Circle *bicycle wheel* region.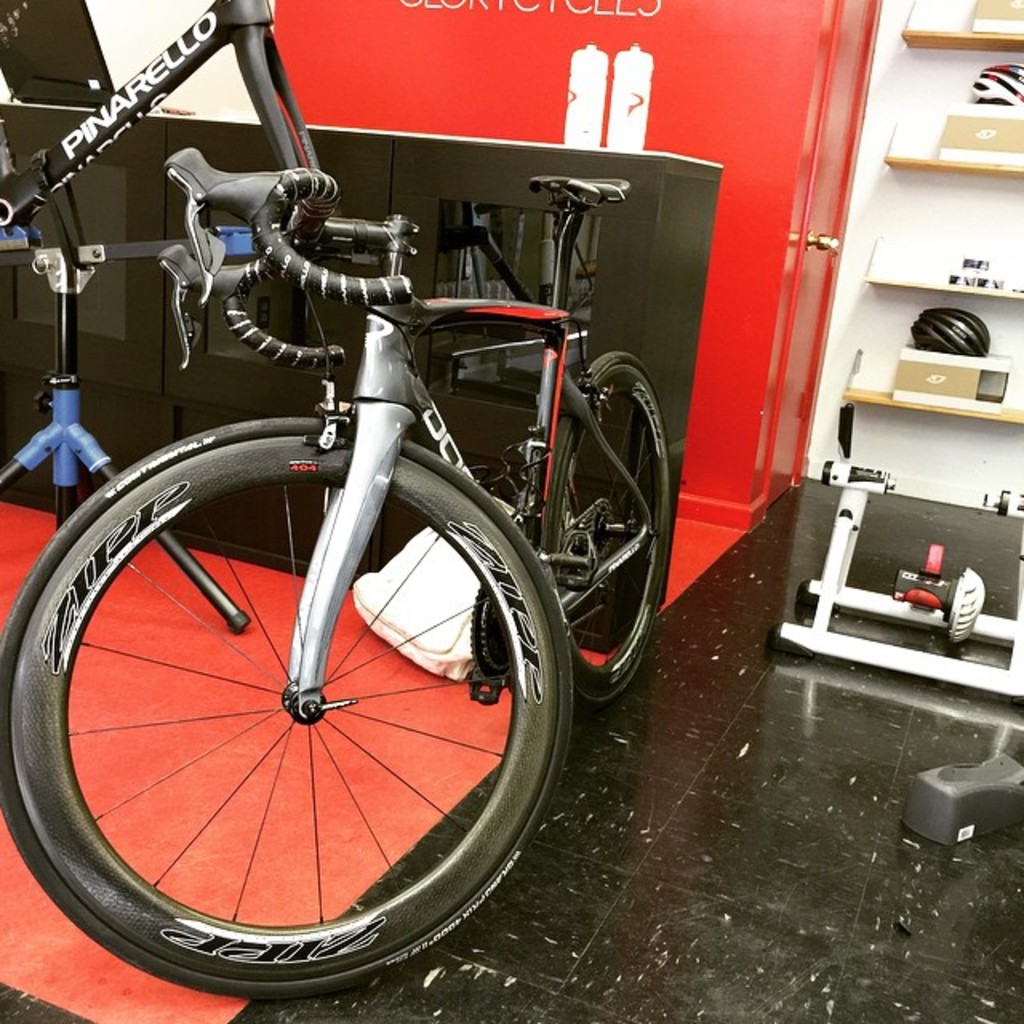
Region: l=539, t=352, r=670, b=702.
